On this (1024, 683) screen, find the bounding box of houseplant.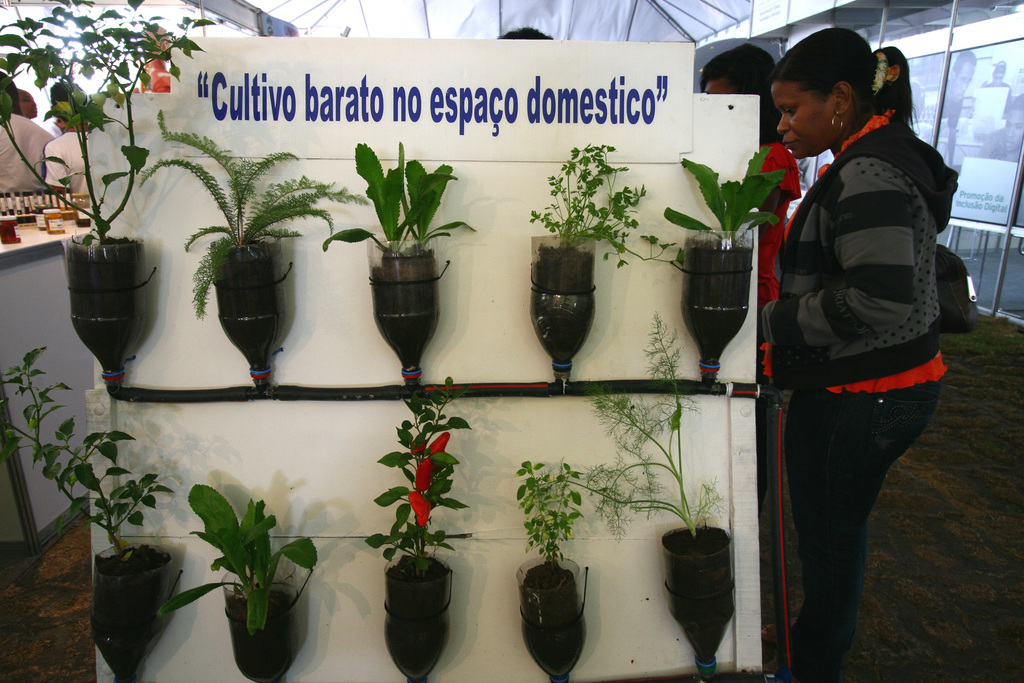
Bounding box: bbox=(317, 139, 477, 394).
